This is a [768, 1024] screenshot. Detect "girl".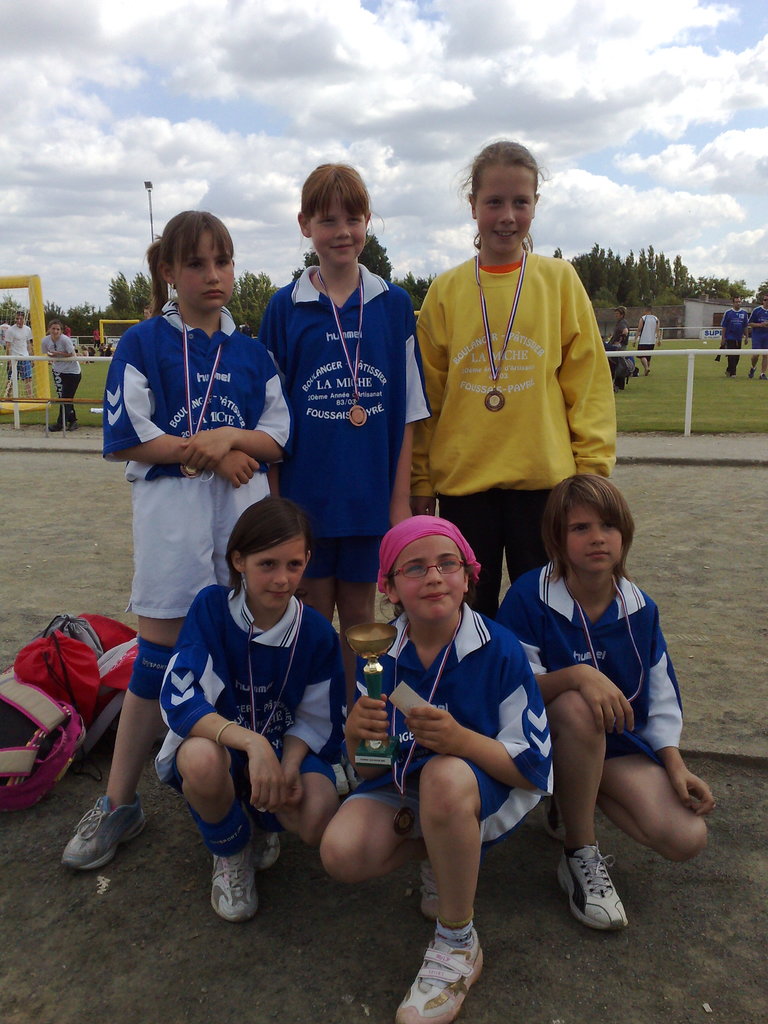
(53, 211, 288, 870).
